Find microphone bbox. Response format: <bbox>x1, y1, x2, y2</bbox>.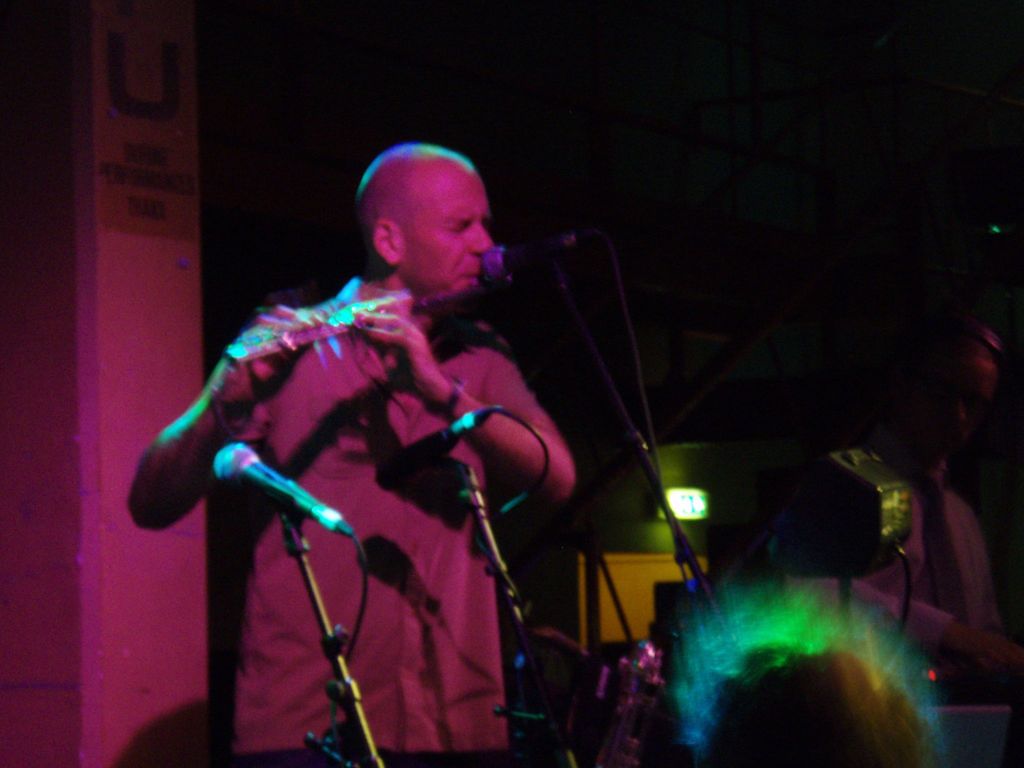
<bbox>378, 404, 497, 492</bbox>.
